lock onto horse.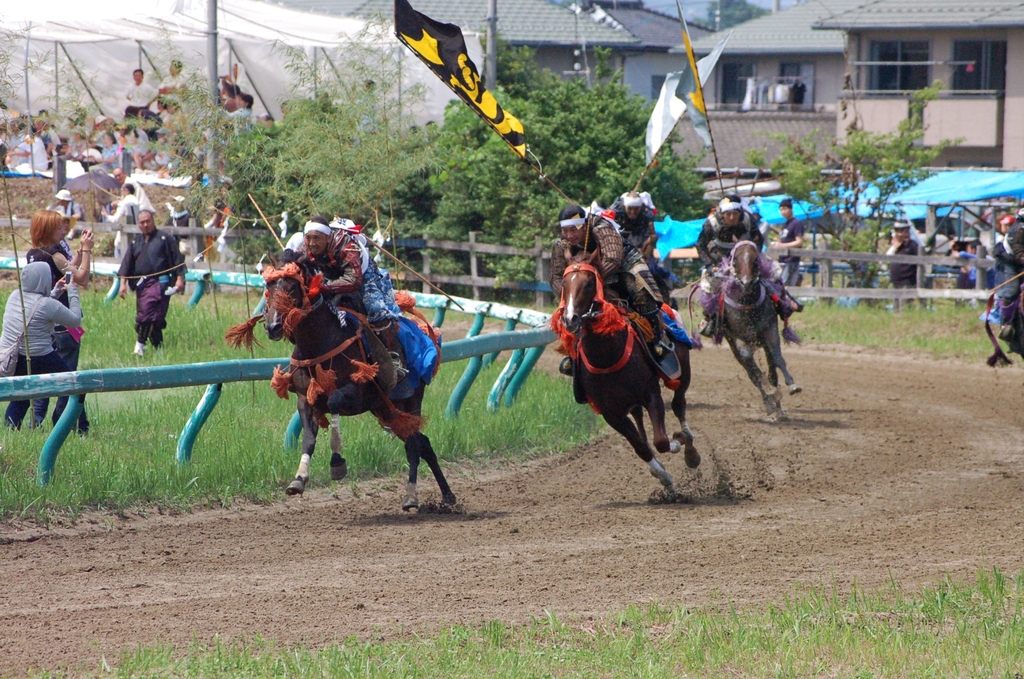
Locked: 559,247,699,496.
